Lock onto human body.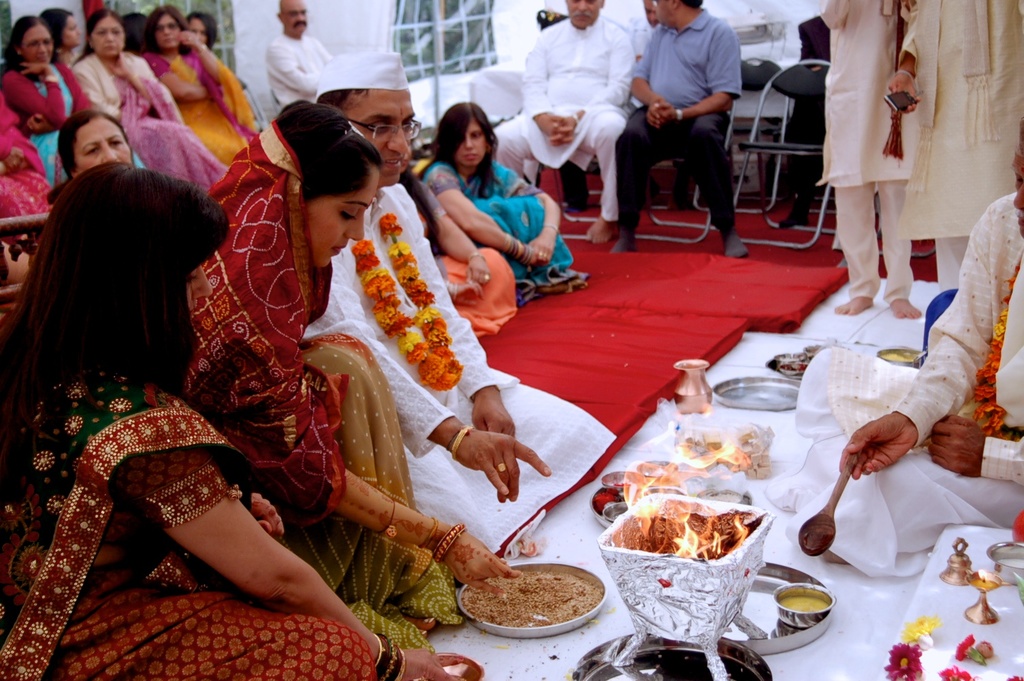
Locked: (265, 1, 328, 104).
